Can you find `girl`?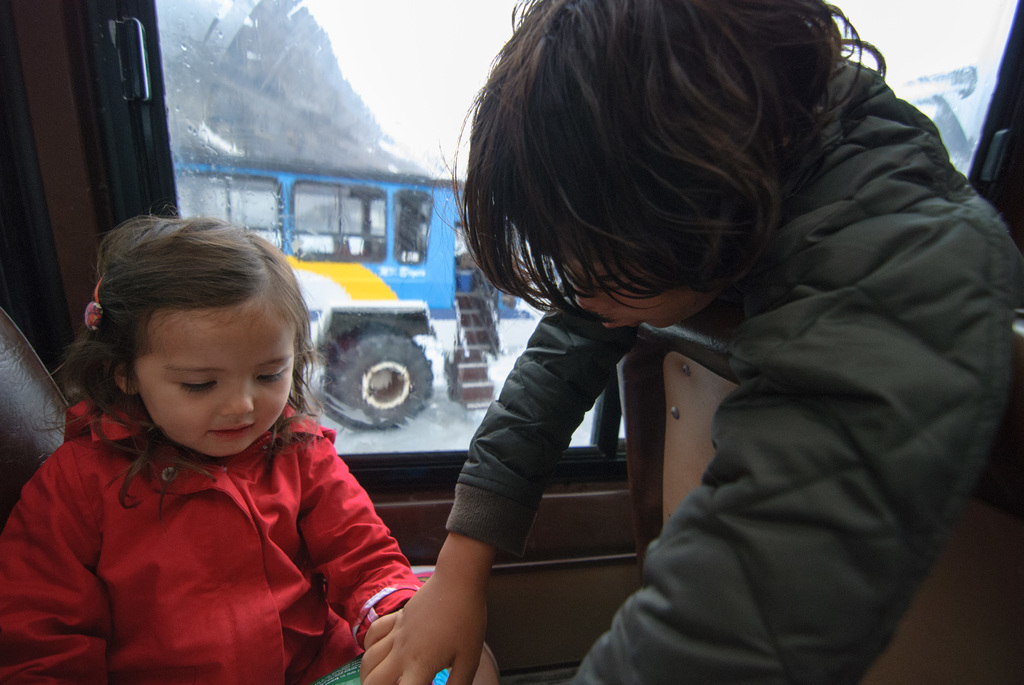
Yes, bounding box: {"left": 0, "top": 201, "right": 504, "bottom": 684}.
